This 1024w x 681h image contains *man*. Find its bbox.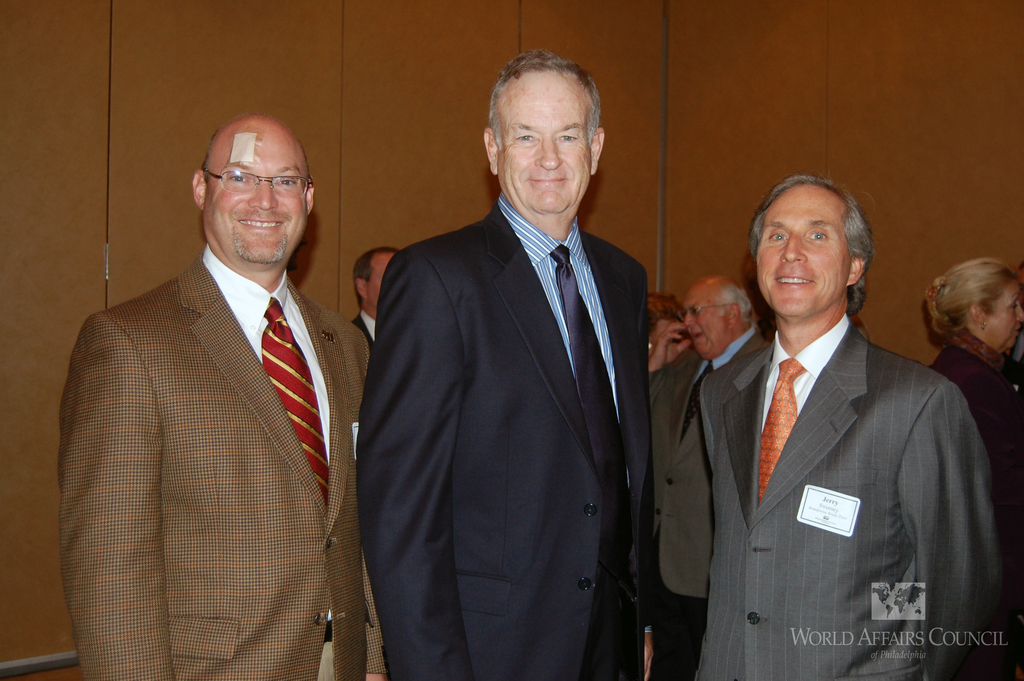
(653,274,774,680).
